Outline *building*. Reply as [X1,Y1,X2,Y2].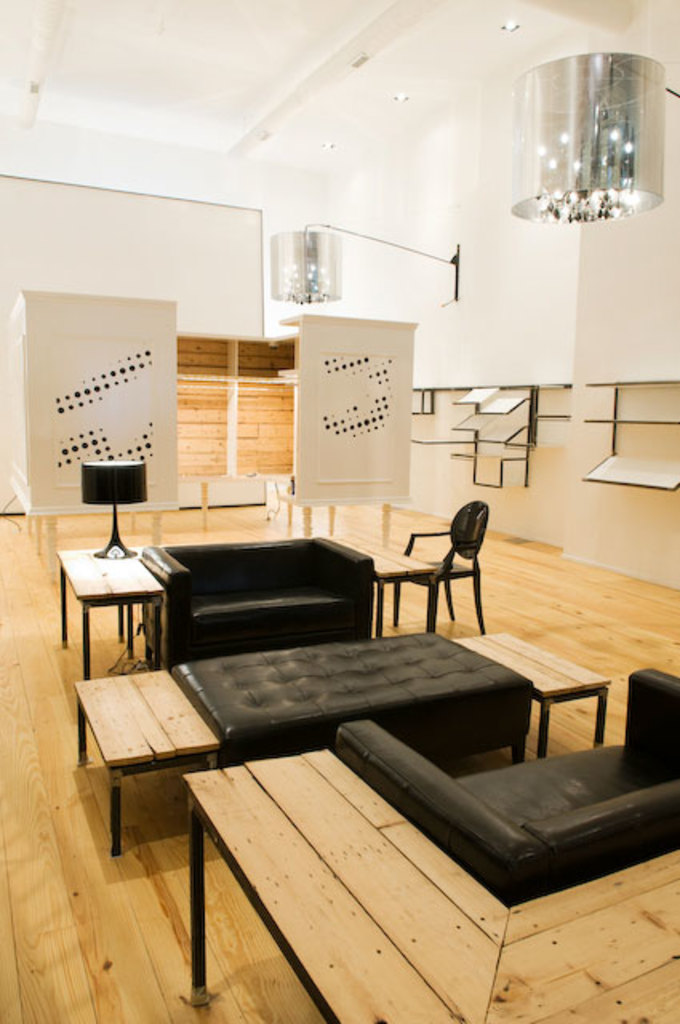
[0,0,678,1022].
